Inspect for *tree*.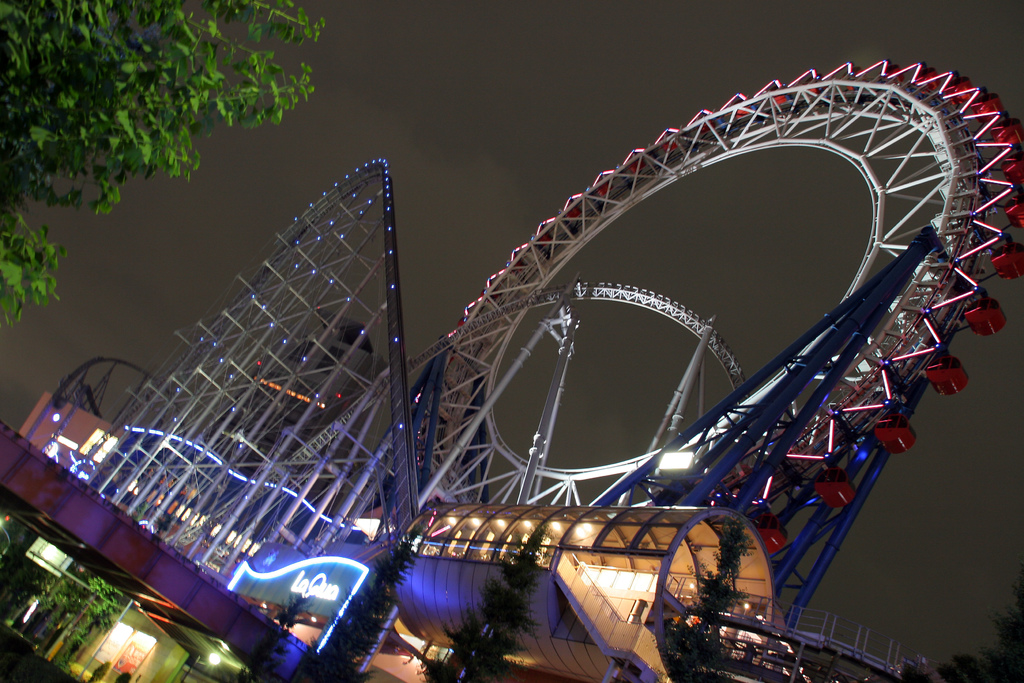
Inspection: box=[900, 579, 1023, 682].
